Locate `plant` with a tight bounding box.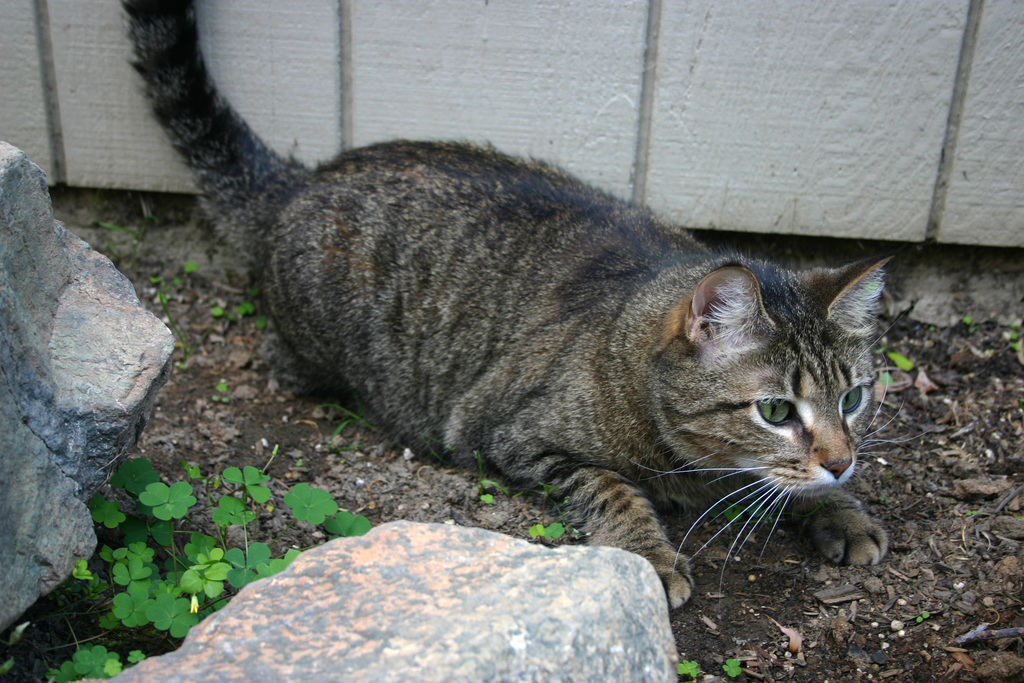
[left=675, top=652, right=709, bottom=682].
